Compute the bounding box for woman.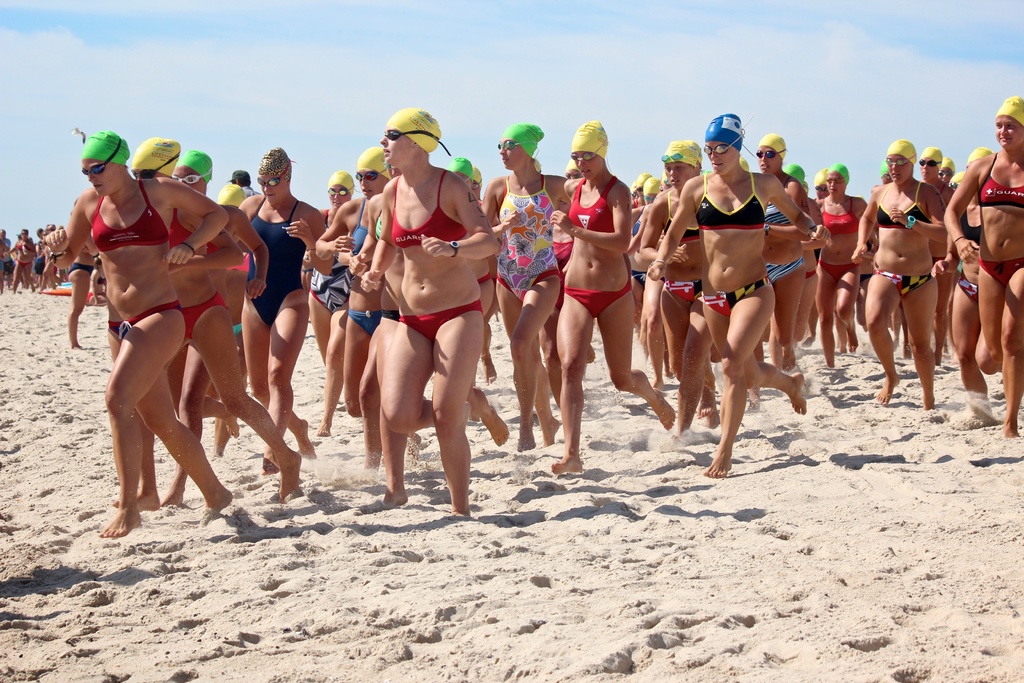
bbox=(12, 227, 35, 294).
